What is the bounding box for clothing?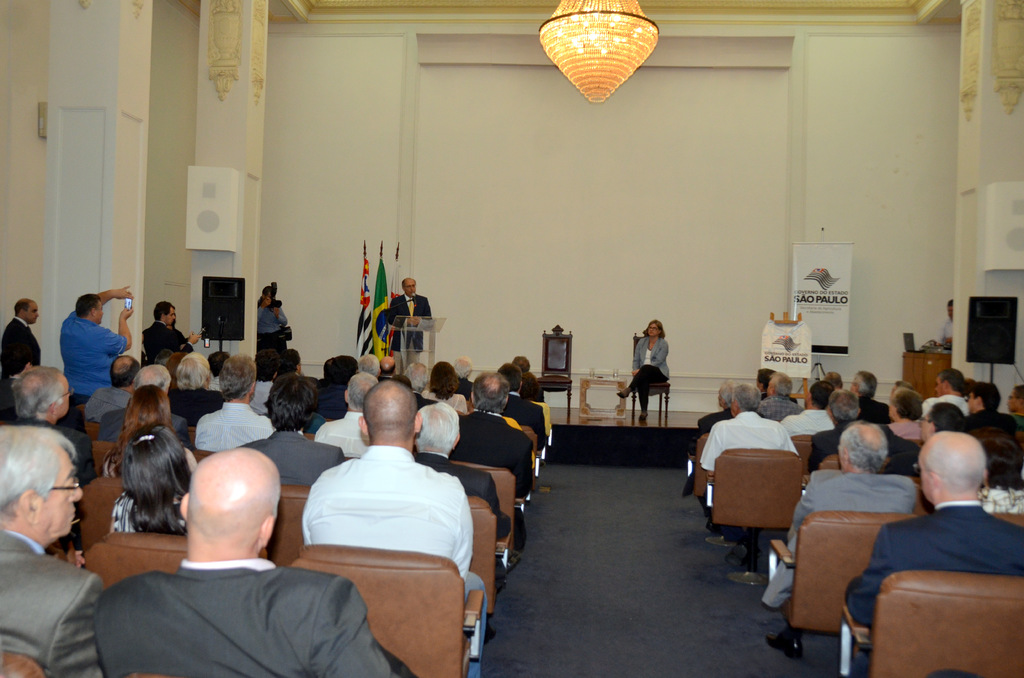
bbox(385, 288, 430, 375).
